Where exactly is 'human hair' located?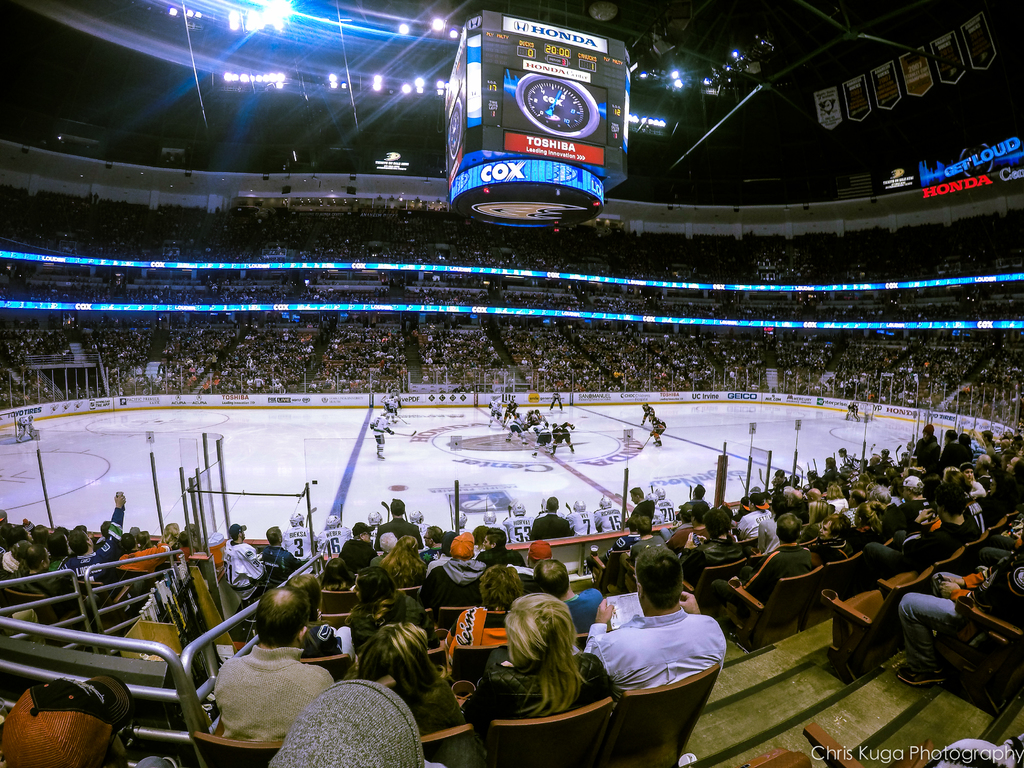
Its bounding box is BBox(682, 515, 692, 522).
